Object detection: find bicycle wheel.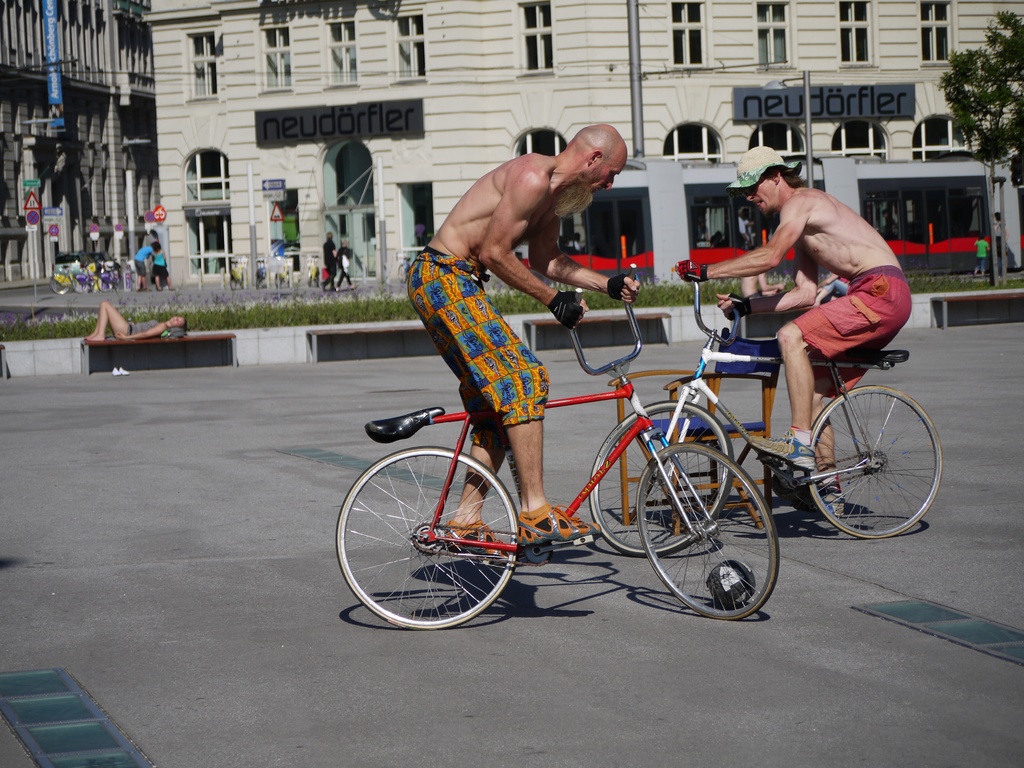
bbox(634, 443, 779, 619).
